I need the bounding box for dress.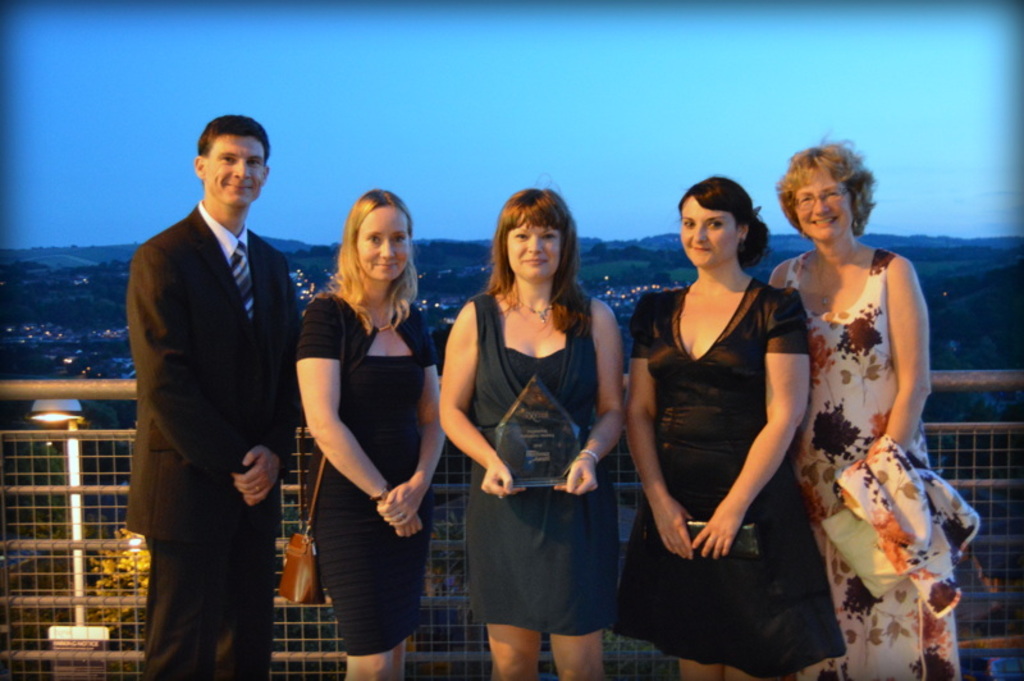
Here it is: (614,278,838,680).
